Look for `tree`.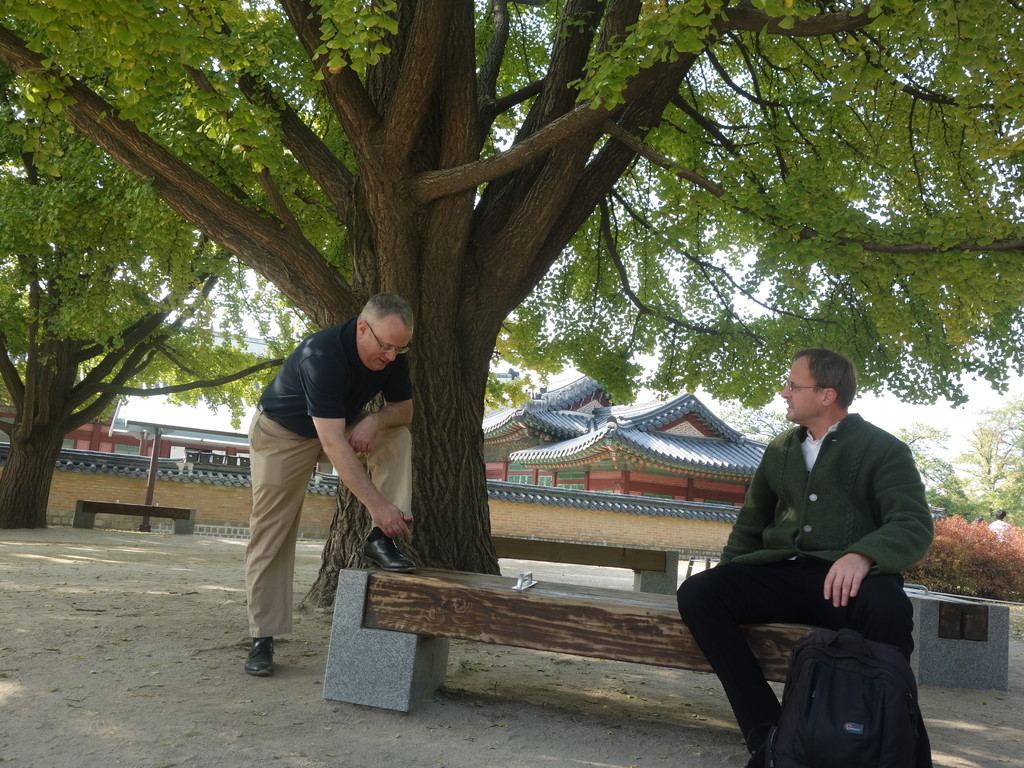
Found: <region>96, 0, 1023, 614</region>.
